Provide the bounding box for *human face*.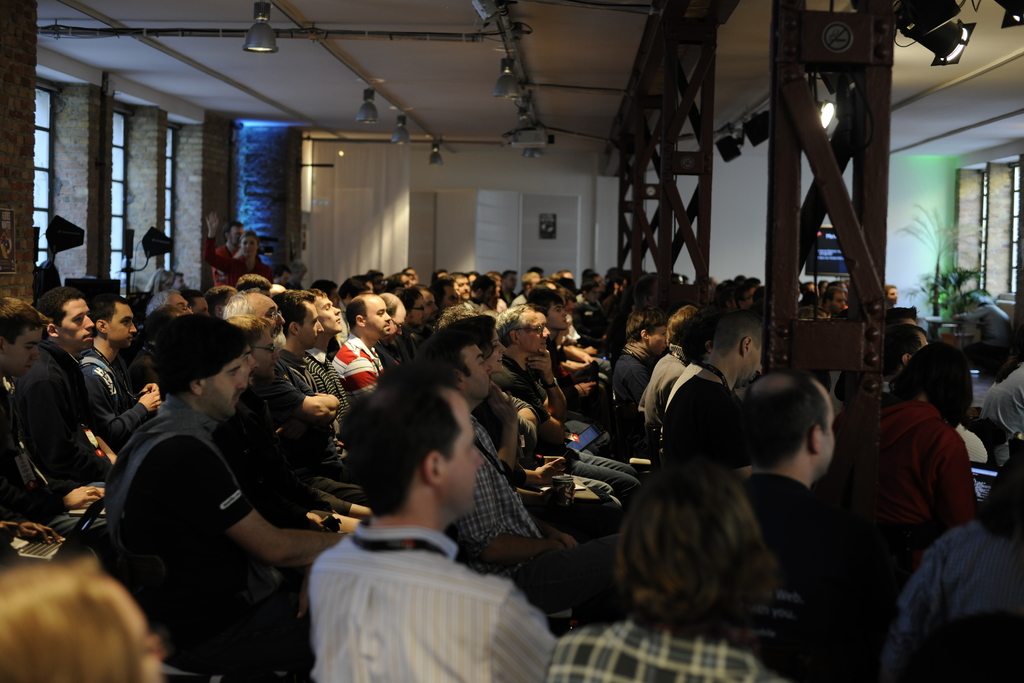
[left=301, top=299, right=326, bottom=349].
